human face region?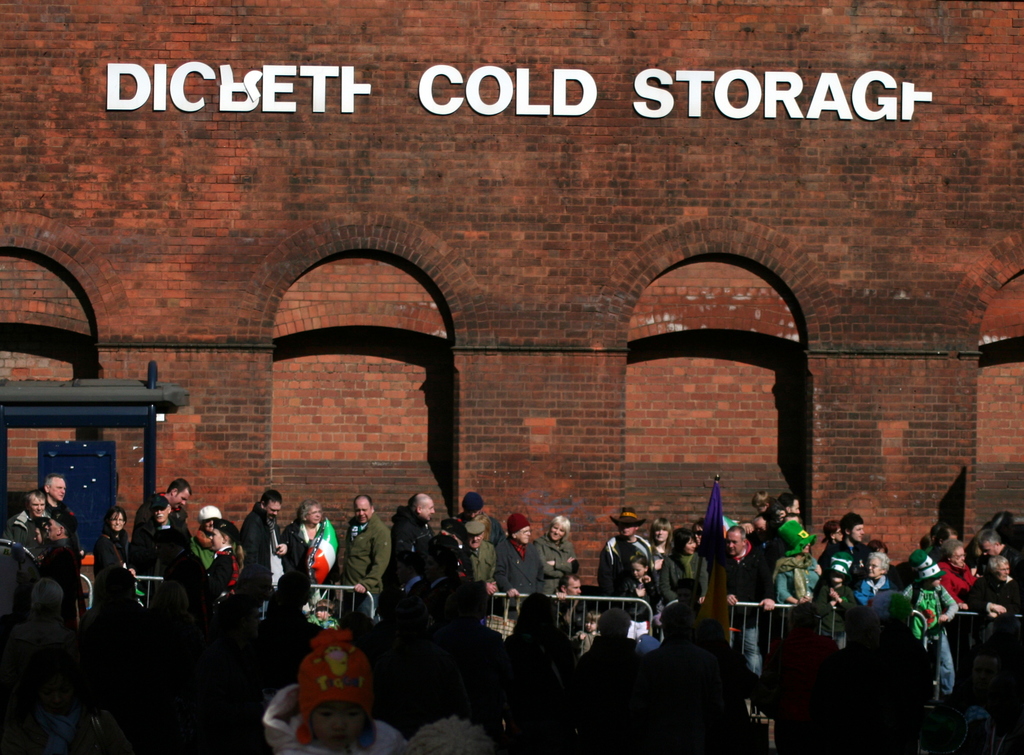
(29,497,44,514)
